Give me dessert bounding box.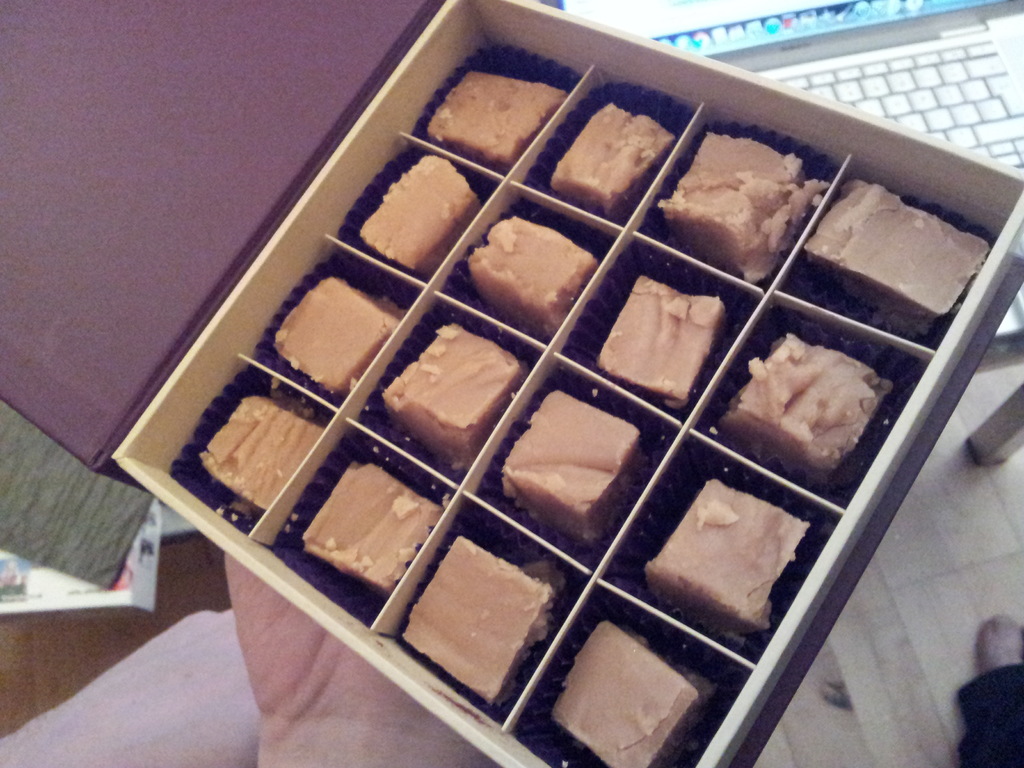
{"left": 364, "top": 152, "right": 479, "bottom": 265}.
